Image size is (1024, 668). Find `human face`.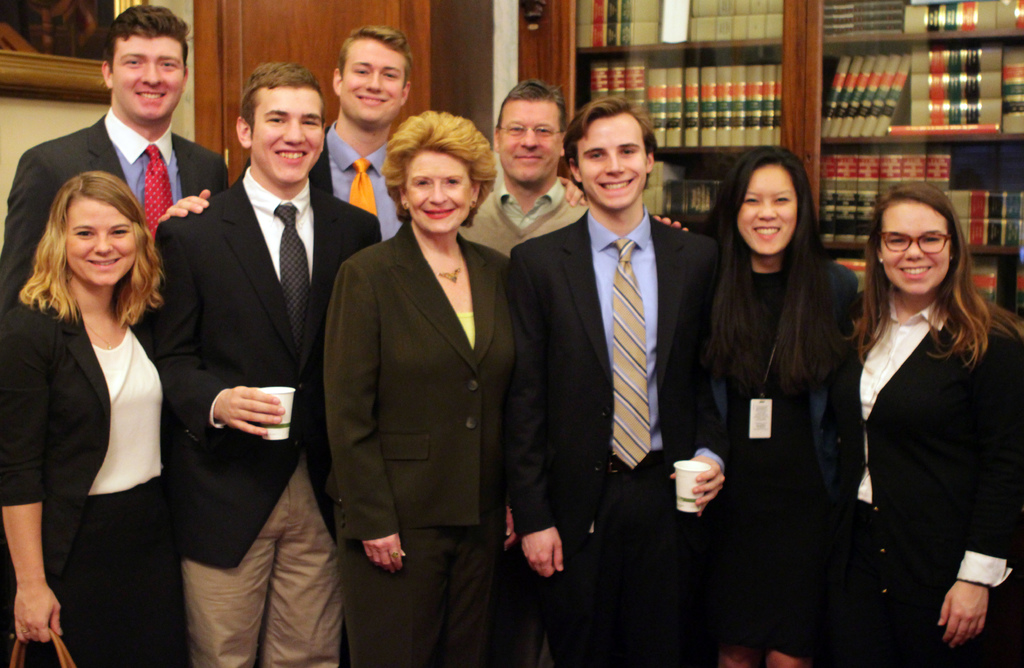
252 85 320 181.
